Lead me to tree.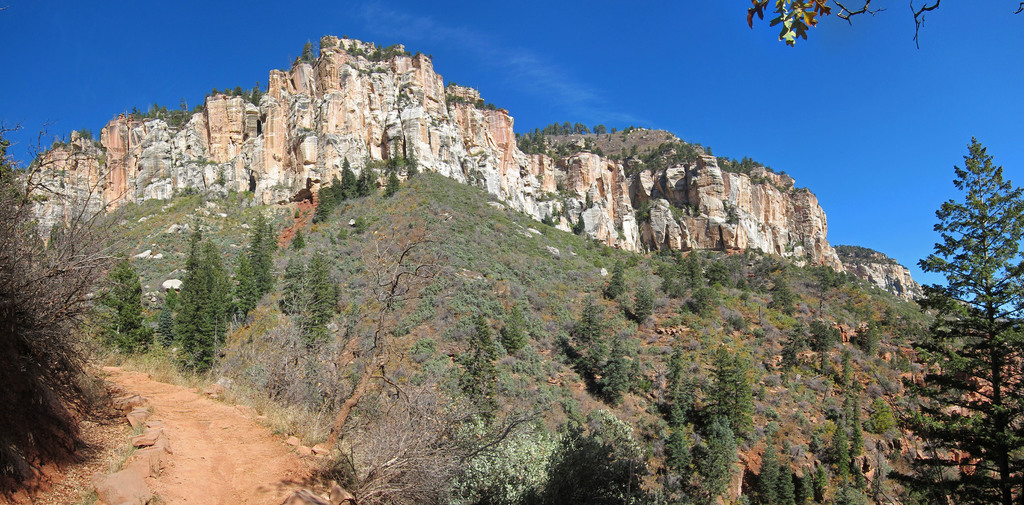
Lead to left=720, top=352, right=755, bottom=440.
